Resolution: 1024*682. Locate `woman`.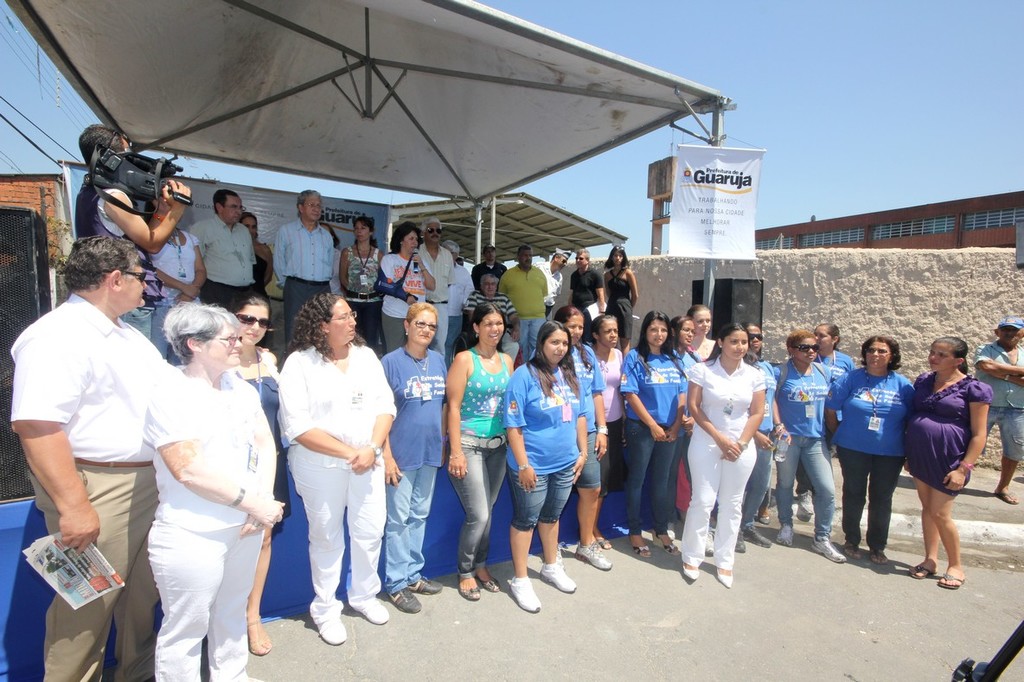
left=285, top=293, right=401, bottom=647.
